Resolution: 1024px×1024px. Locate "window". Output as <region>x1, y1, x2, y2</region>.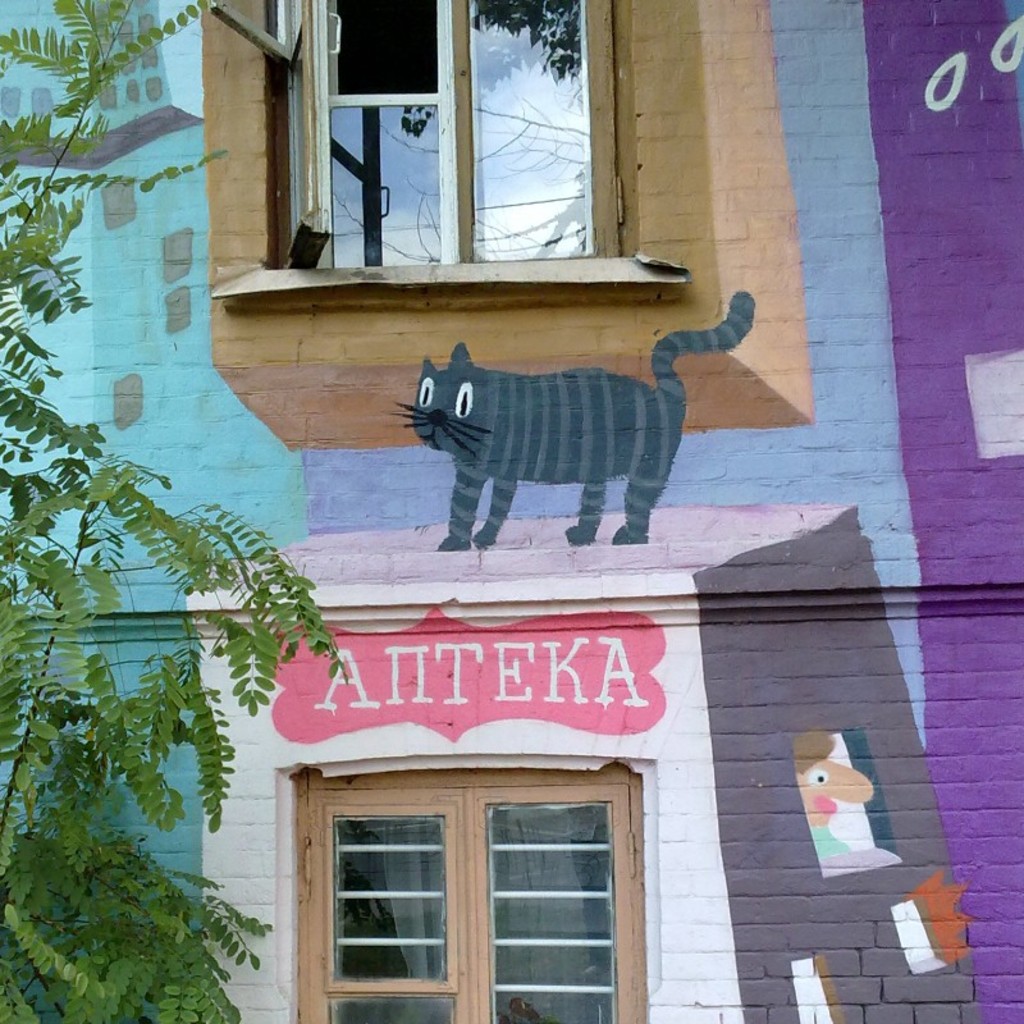
<region>251, 0, 617, 270</region>.
